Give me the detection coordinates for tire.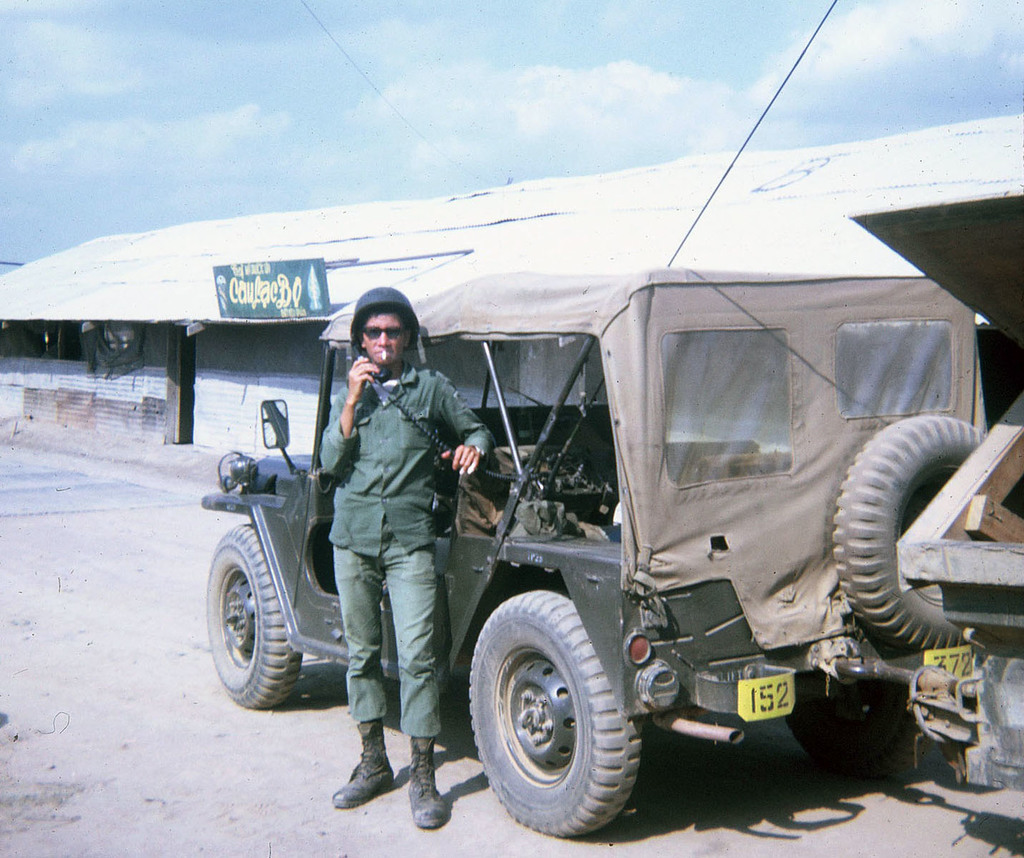
(x1=202, y1=517, x2=306, y2=709).
